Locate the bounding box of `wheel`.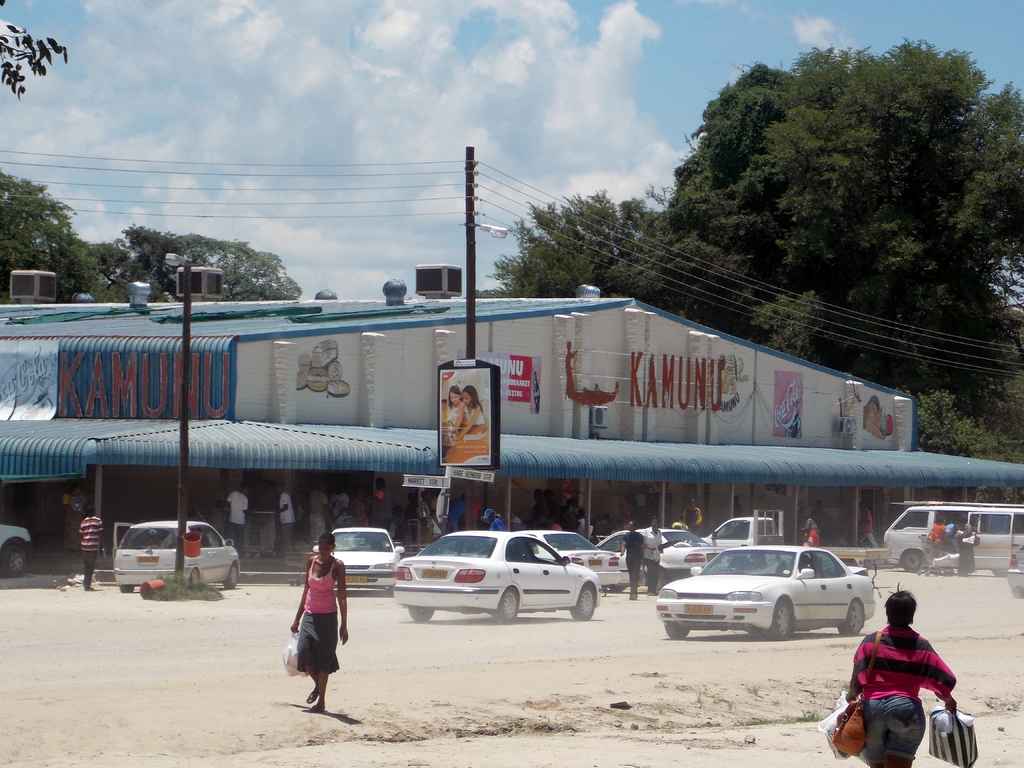
Bounding box: crop(228, 564, 241, 586).
